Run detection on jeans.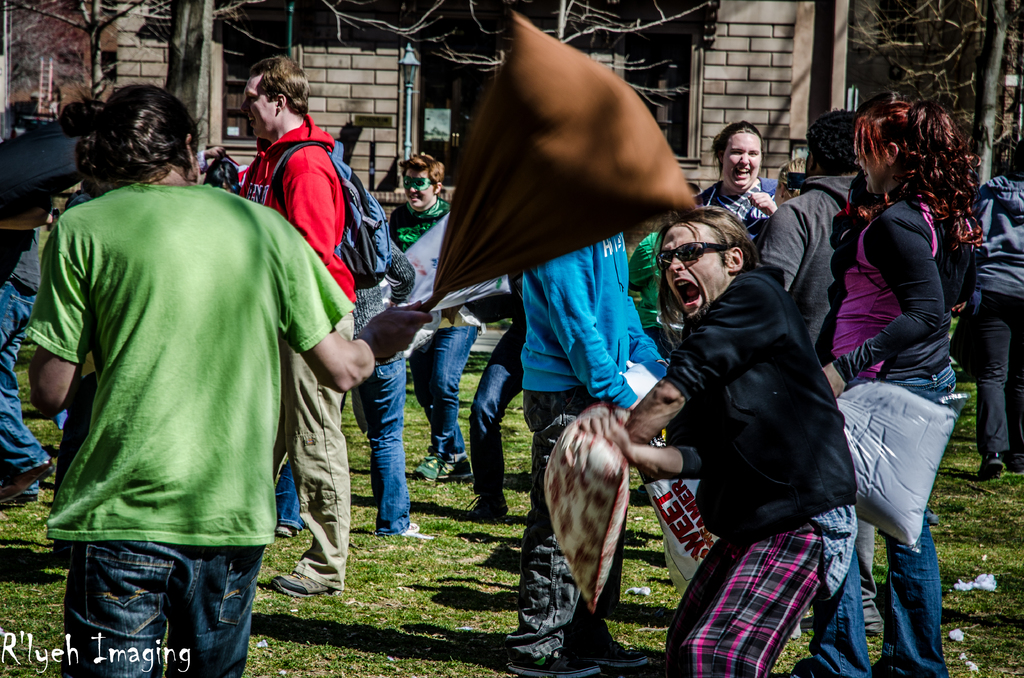
Result: {"x1": 0, "y1": 281, "x2": 58, "y2": 467}.
